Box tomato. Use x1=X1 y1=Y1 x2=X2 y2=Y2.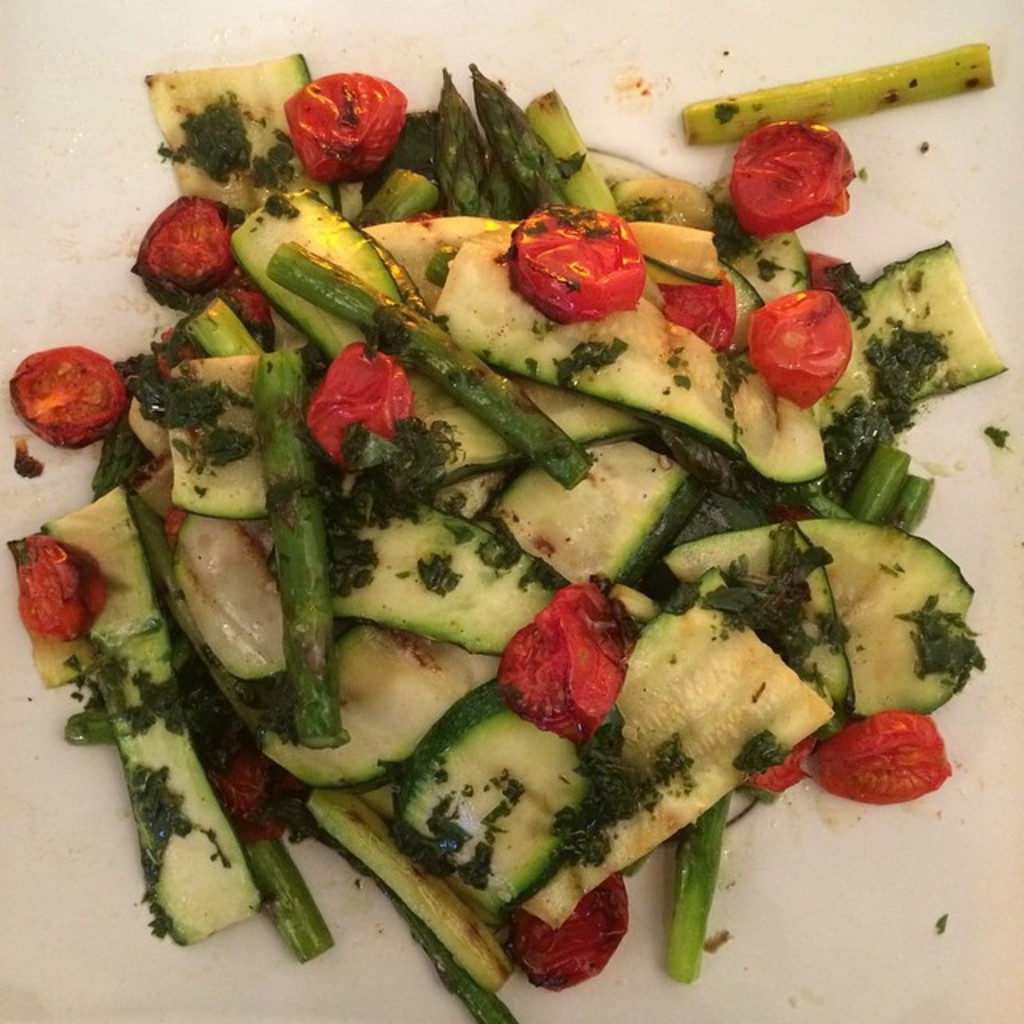
x1=808 y1=712 x2=957 y2=811.
